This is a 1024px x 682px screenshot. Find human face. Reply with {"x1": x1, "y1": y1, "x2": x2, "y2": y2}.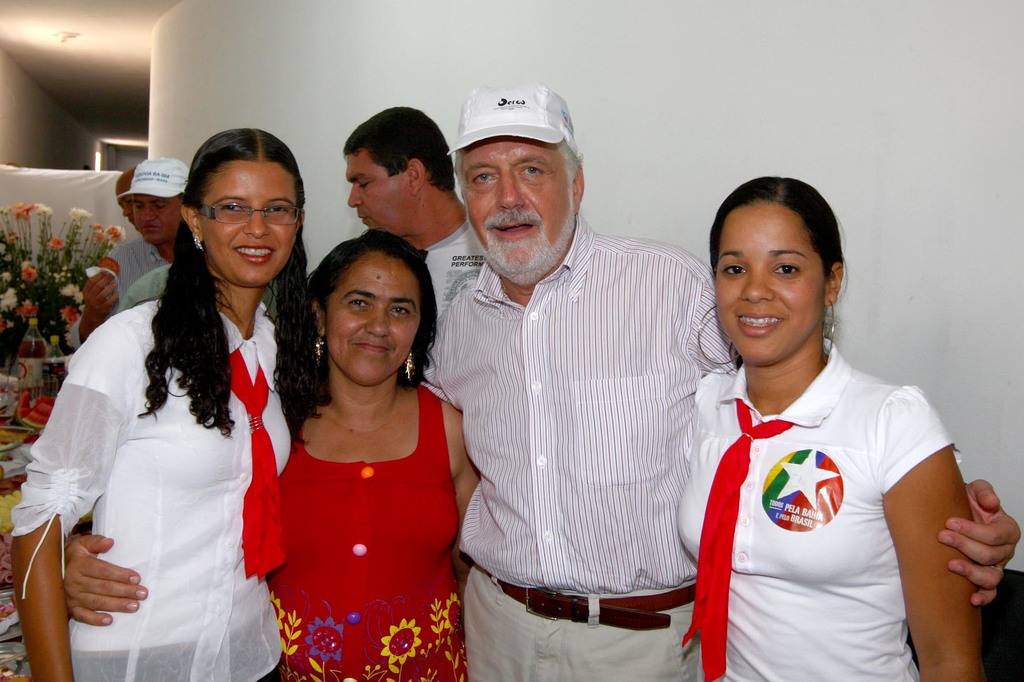
{"x1": 718, "y1": 203, "x2": 831, "y2": 366}.
